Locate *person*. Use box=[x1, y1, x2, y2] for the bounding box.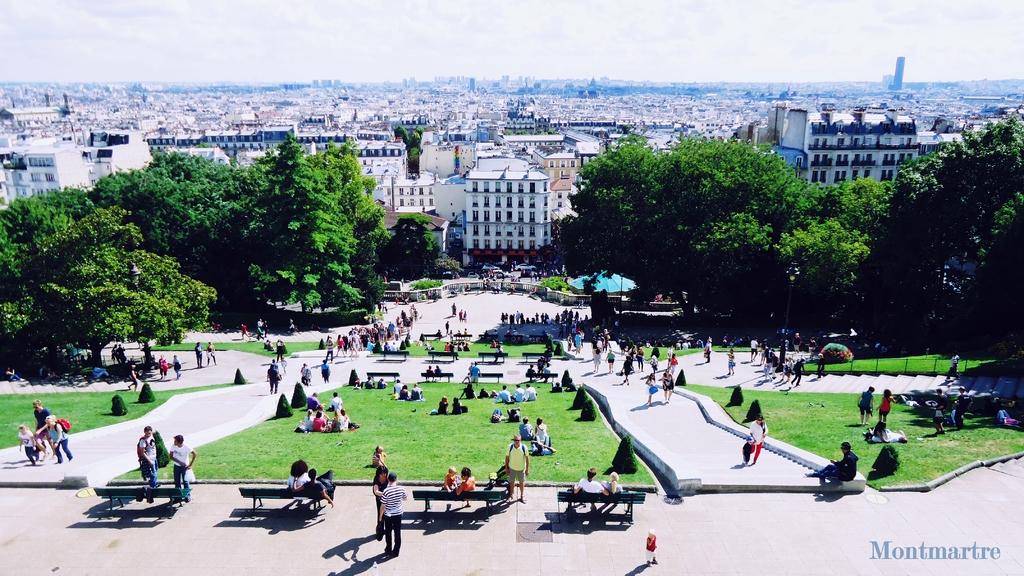
box=[370, 442, 388, 467].
